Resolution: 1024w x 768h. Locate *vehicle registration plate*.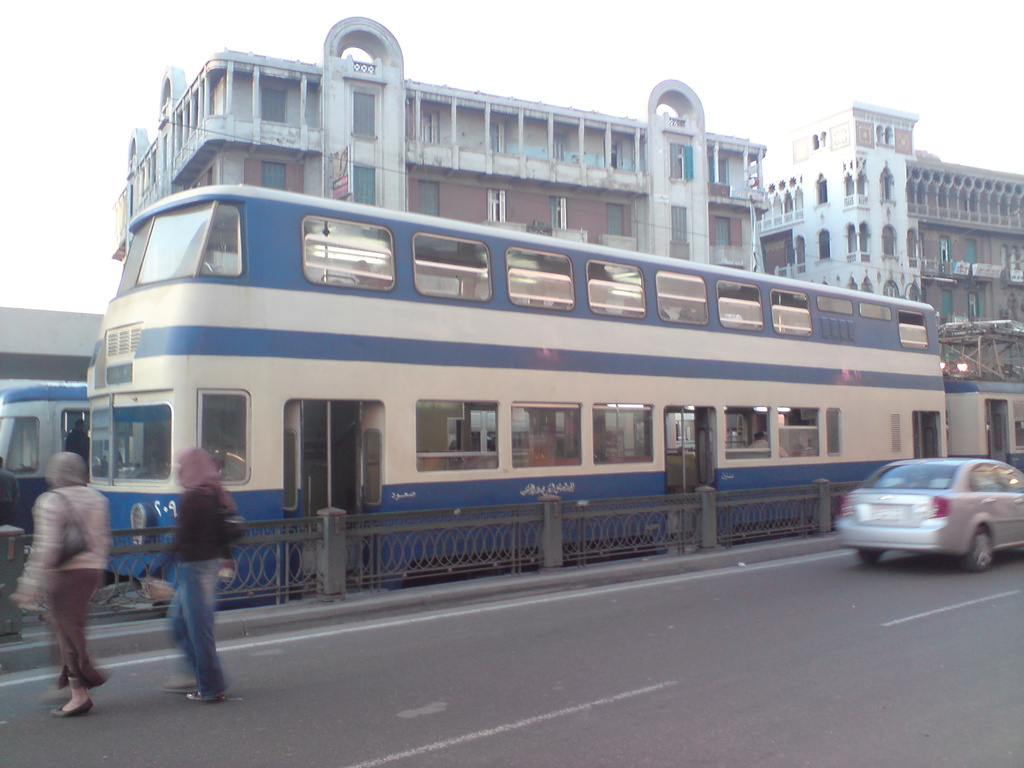
(868, 502, 904, 518).
